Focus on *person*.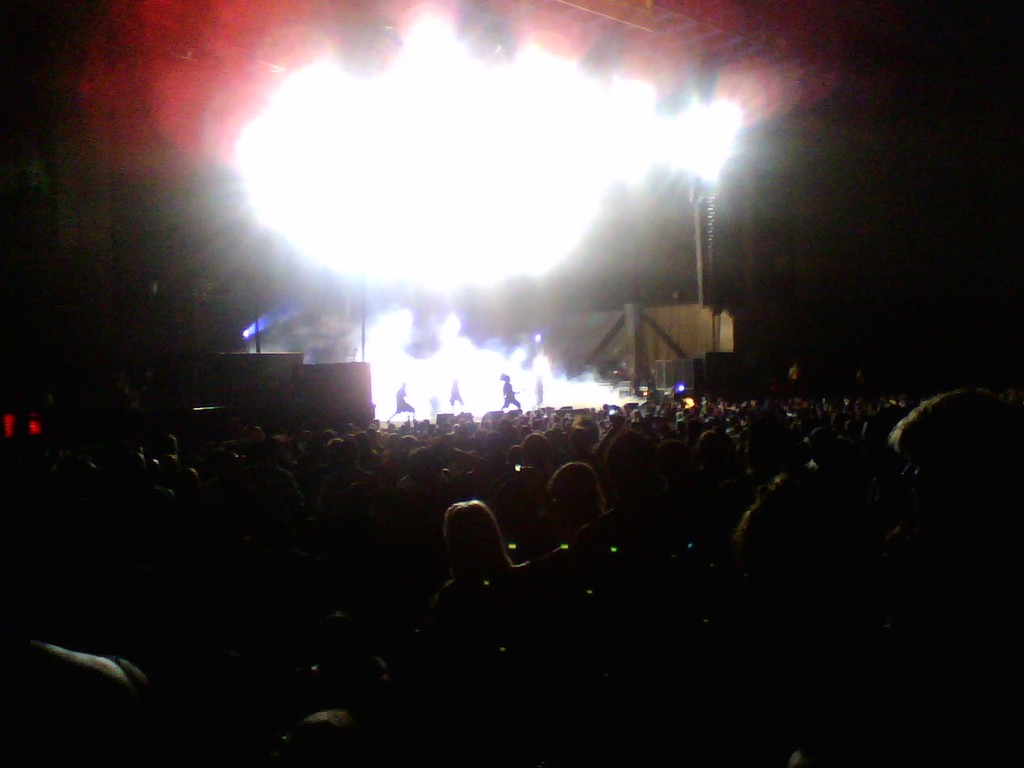
Focused at <bbox>437, 503, 511, 571</bbox>.
